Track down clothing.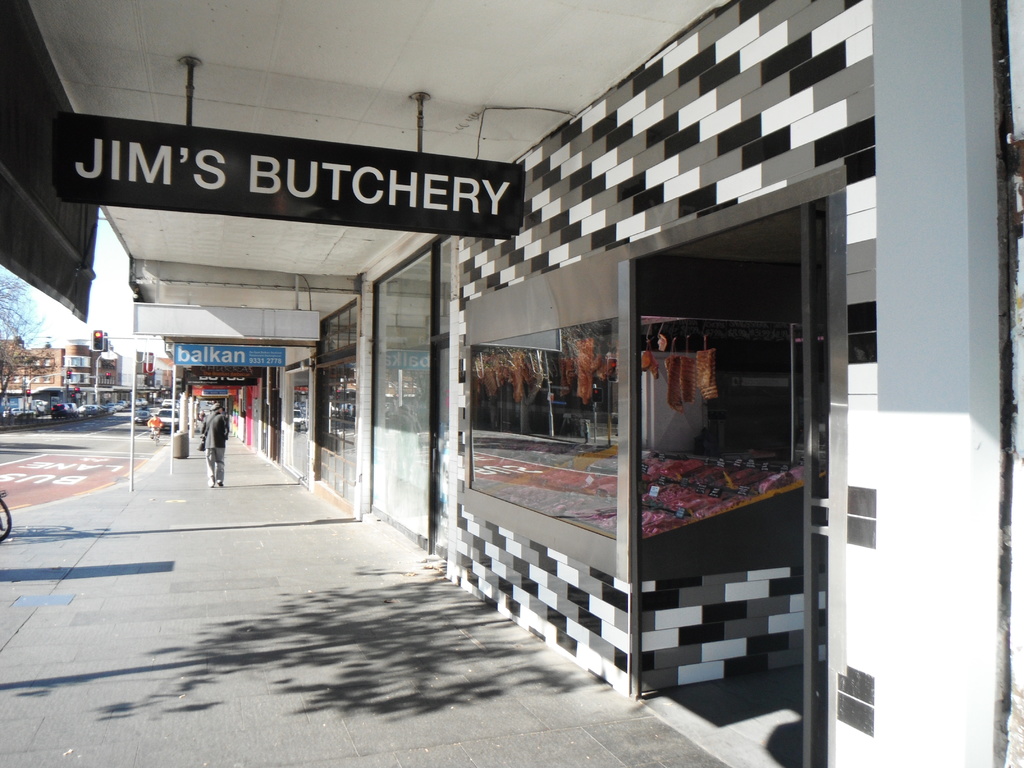
Tracked to box=[204, 410, 225, 484].
